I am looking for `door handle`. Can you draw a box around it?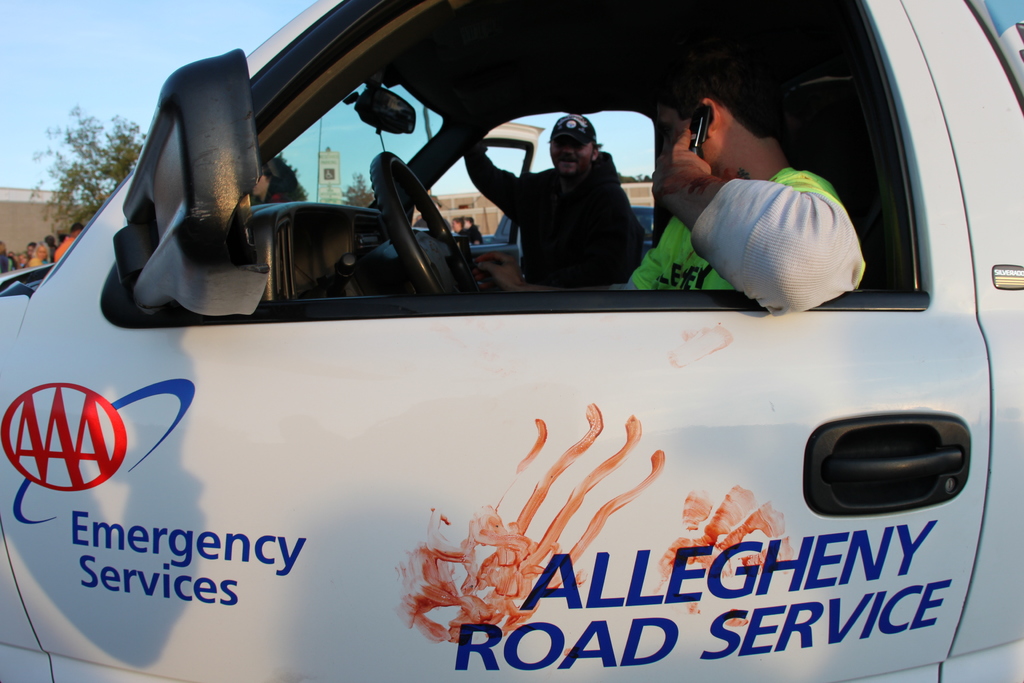
Sure, the bounding box is locate(803, 418, 970, 512).
